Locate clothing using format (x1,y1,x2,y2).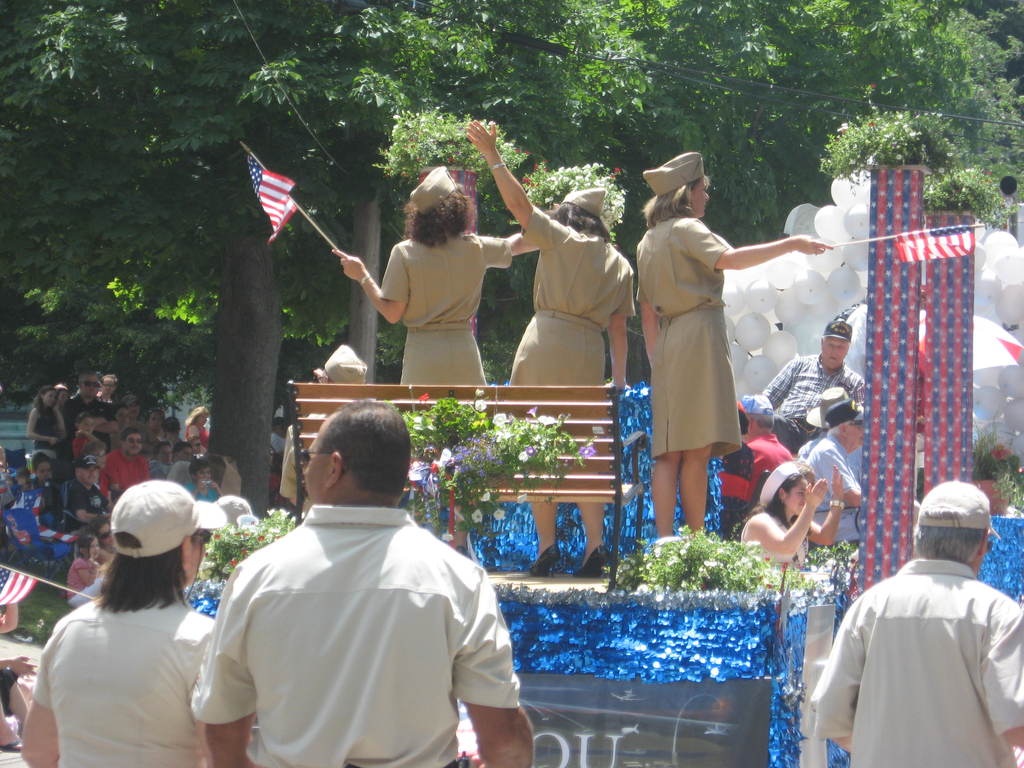
(755,348,866,444).
